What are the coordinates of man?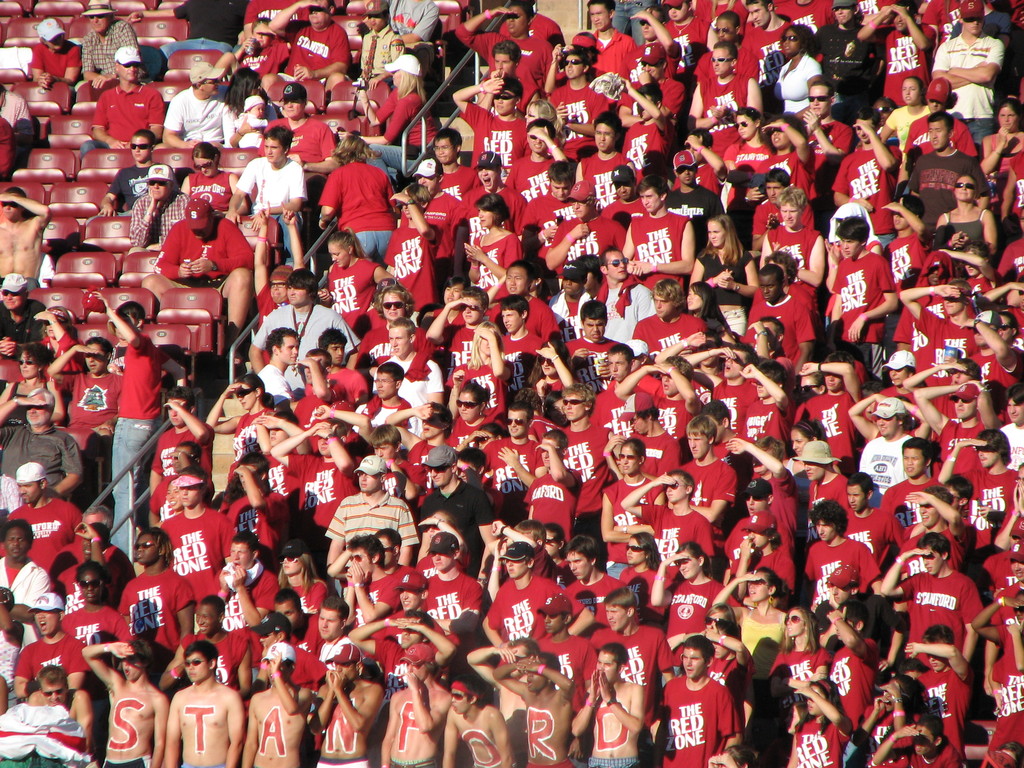
Rect(453, 399, 546, 531).
